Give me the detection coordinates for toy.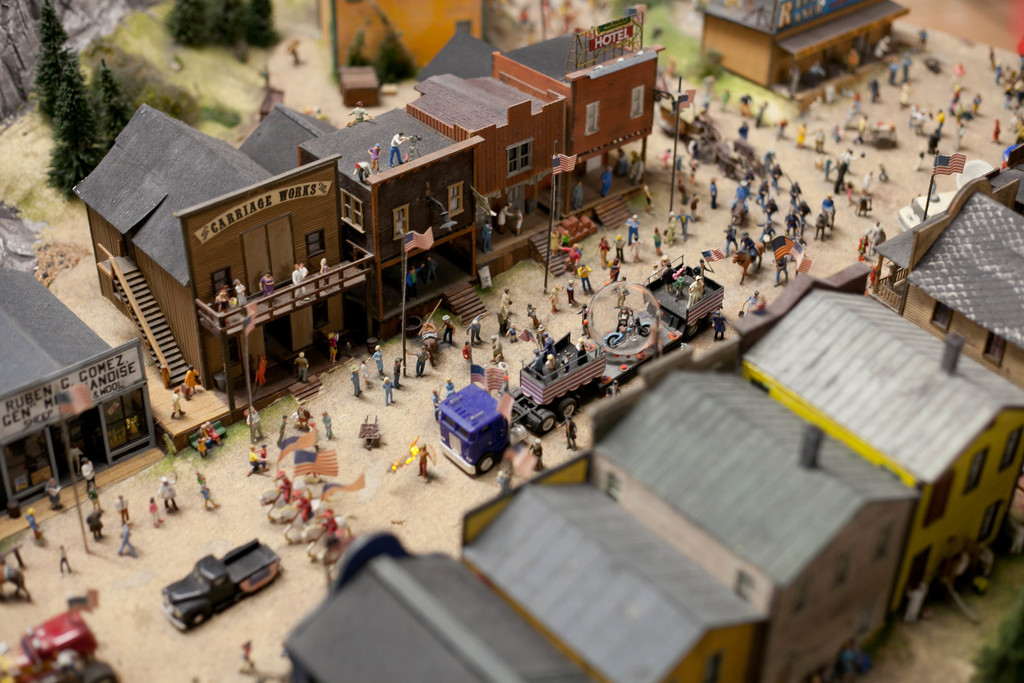
rect(531, 353, 548, 381).
